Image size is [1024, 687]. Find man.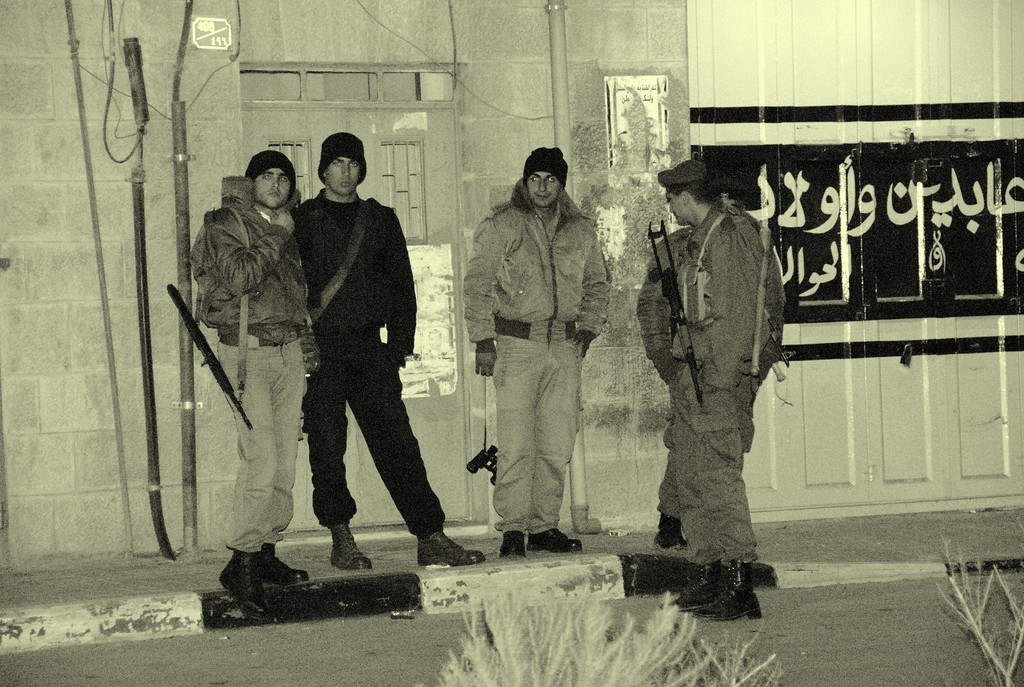
[left=646, top=159, right=763, bottom=637].
